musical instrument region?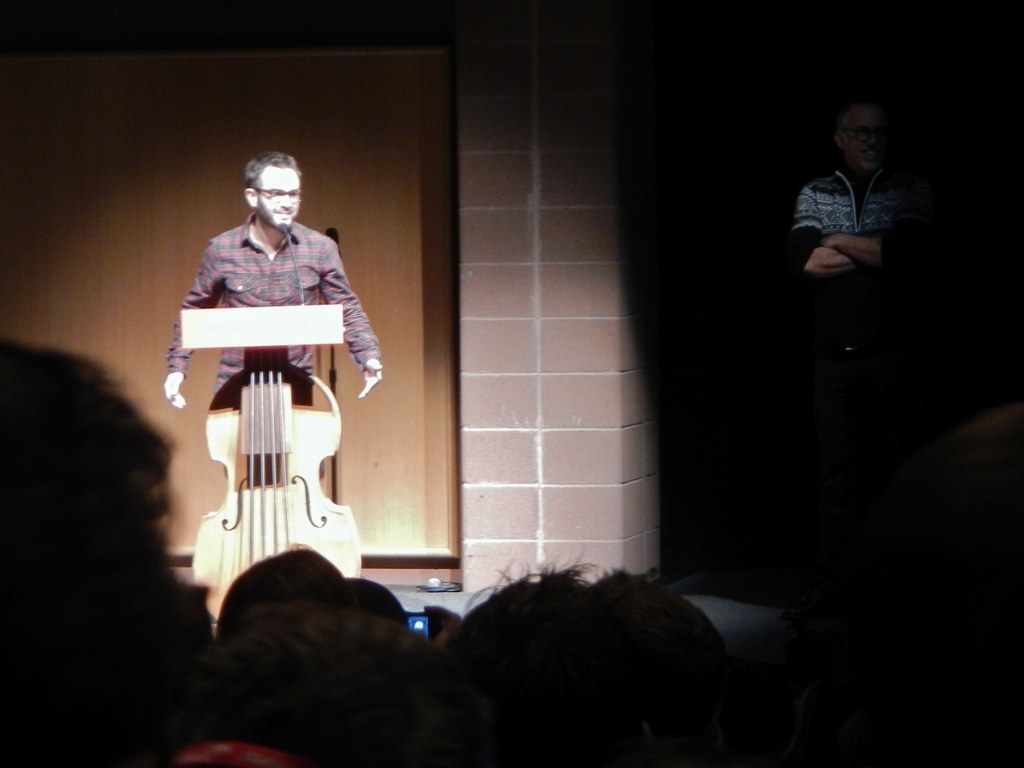
locate(182, 343, 373, 643)
